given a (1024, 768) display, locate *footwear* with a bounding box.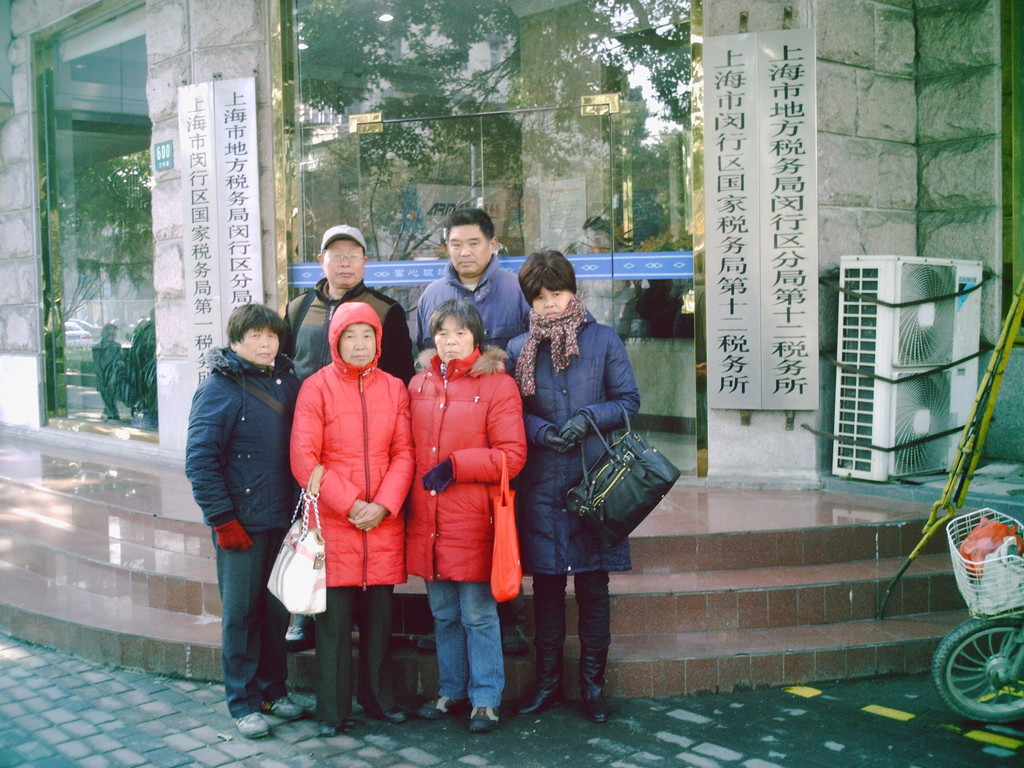
Located: 260 695 299 721.
